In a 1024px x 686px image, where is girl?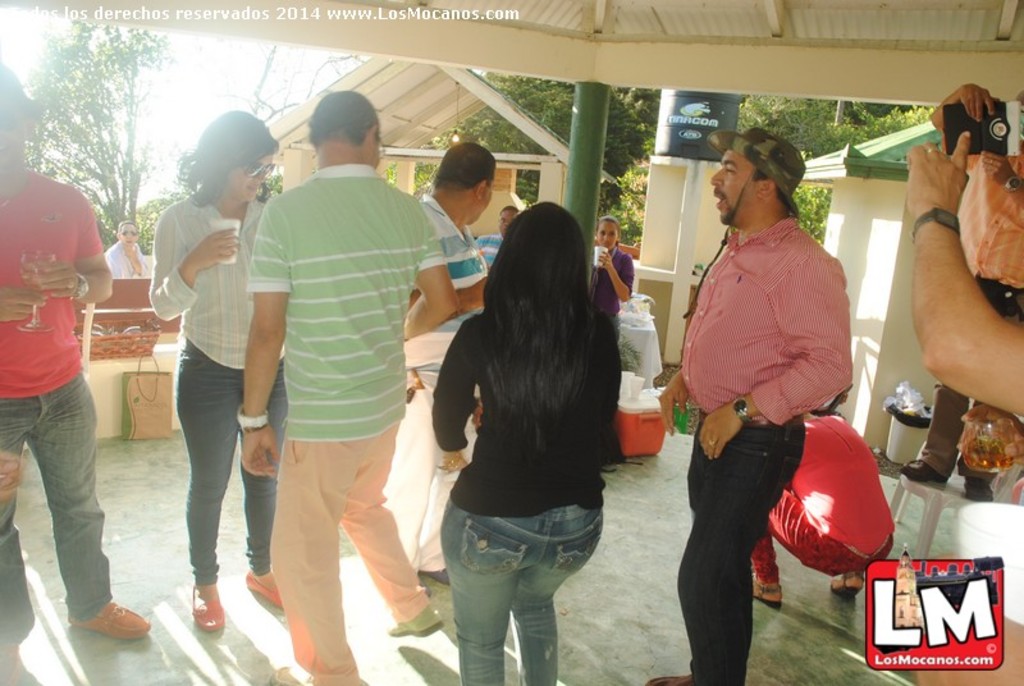
left=134, top=116, right=279, bottom=631.
